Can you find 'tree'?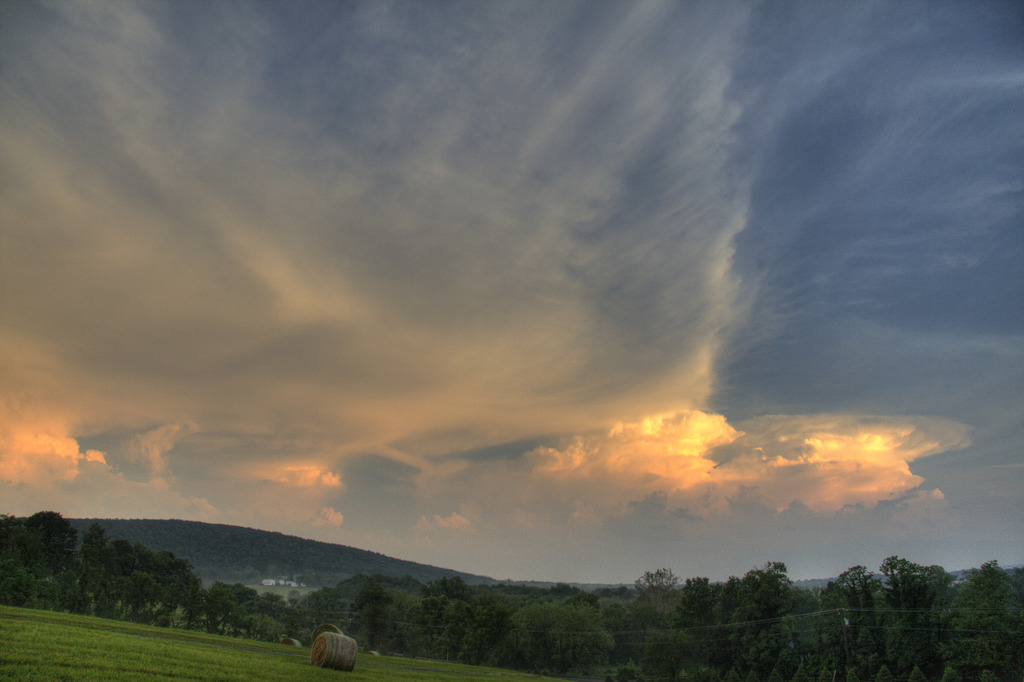
Yes, bounding box: 210:566:286:644.
